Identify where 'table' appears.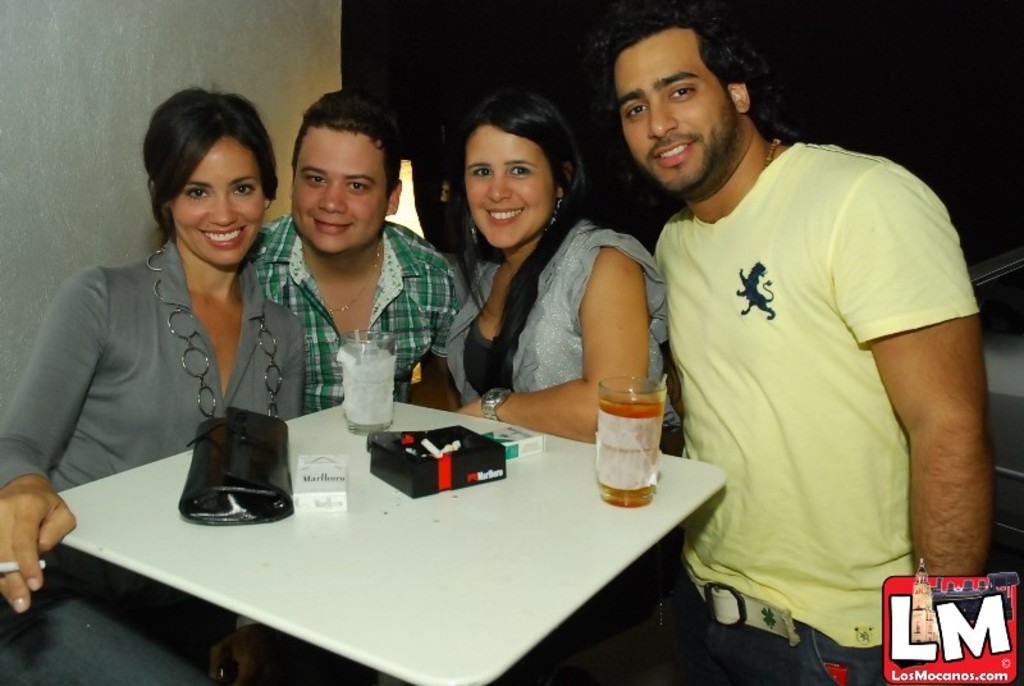
Appears at (left=45, top=389, right=750, bottom=678).
